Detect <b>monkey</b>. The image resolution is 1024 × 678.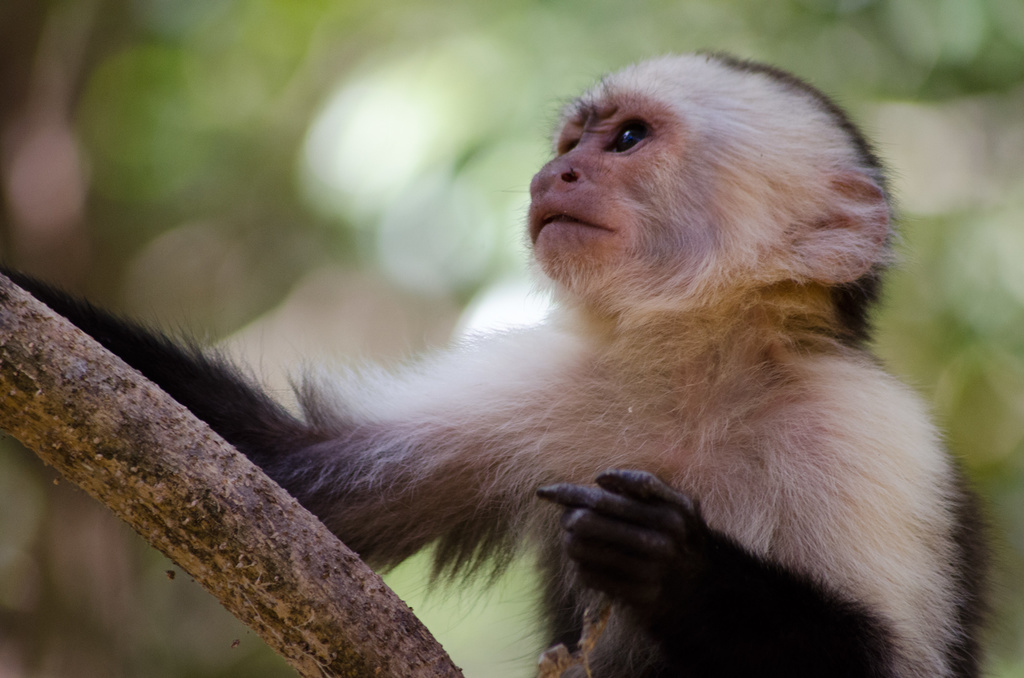
Rect(0, 51, 1004, 677).
